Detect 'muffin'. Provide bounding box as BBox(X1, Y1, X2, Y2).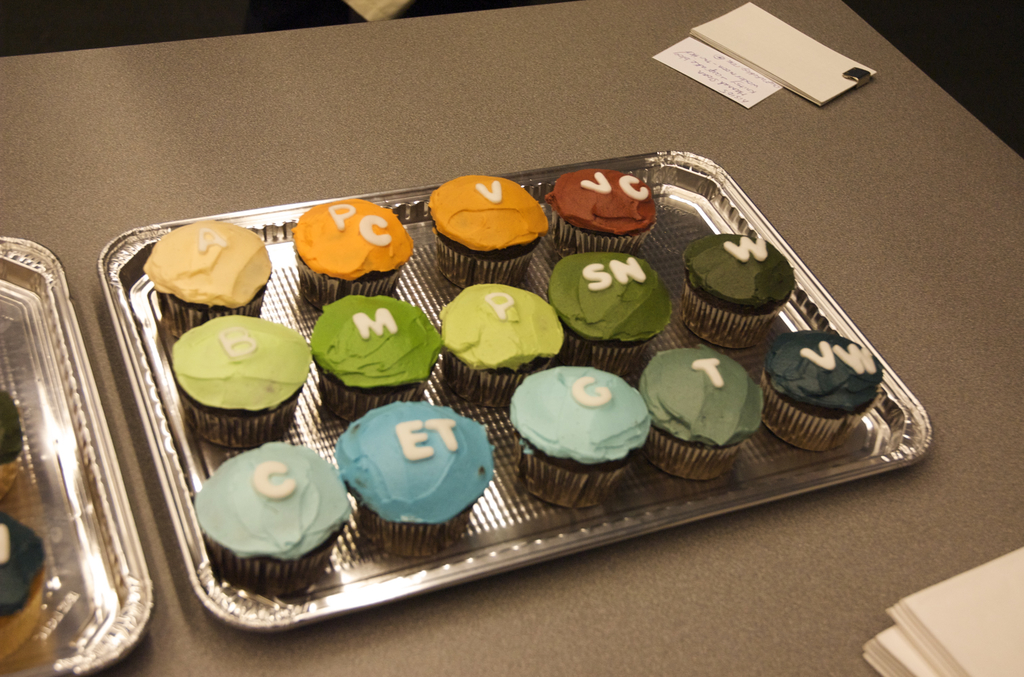
BBox(425, 175, 548, 286).
